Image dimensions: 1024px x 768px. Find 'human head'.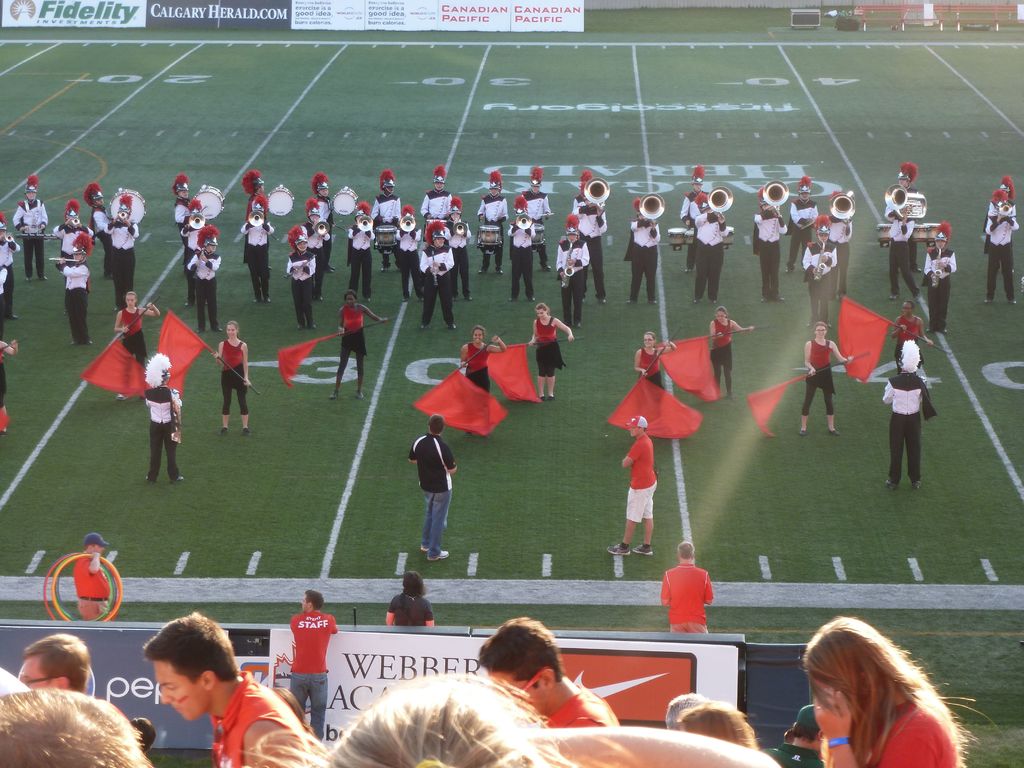
531/177/538/195.
